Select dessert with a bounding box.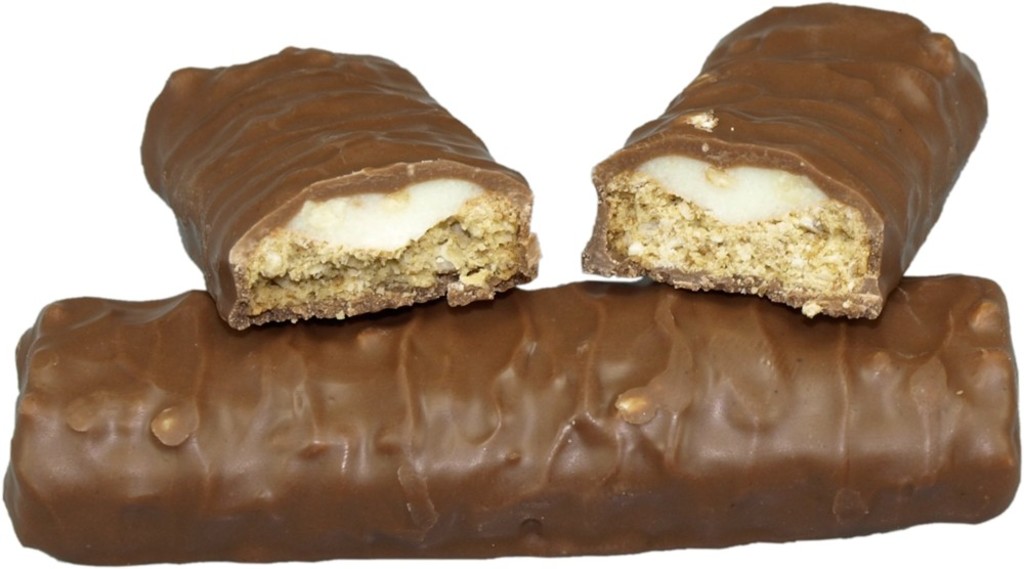
bbox=(572, 5, 998, 326).
